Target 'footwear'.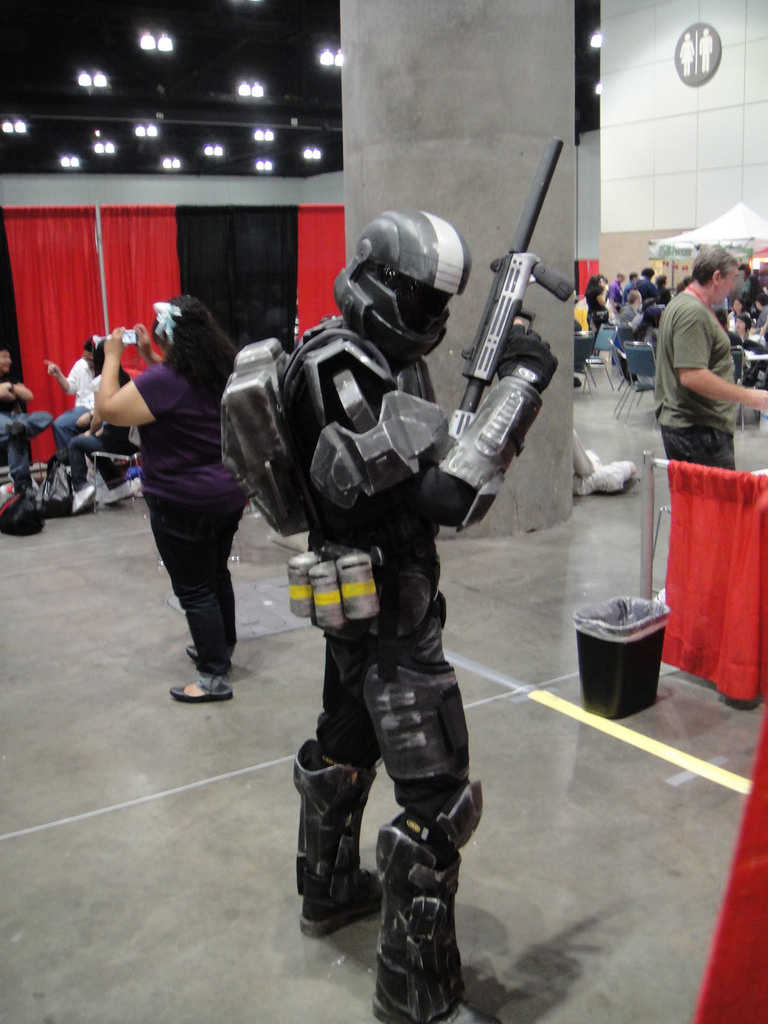
Target region: 378/1006/506/1023.
